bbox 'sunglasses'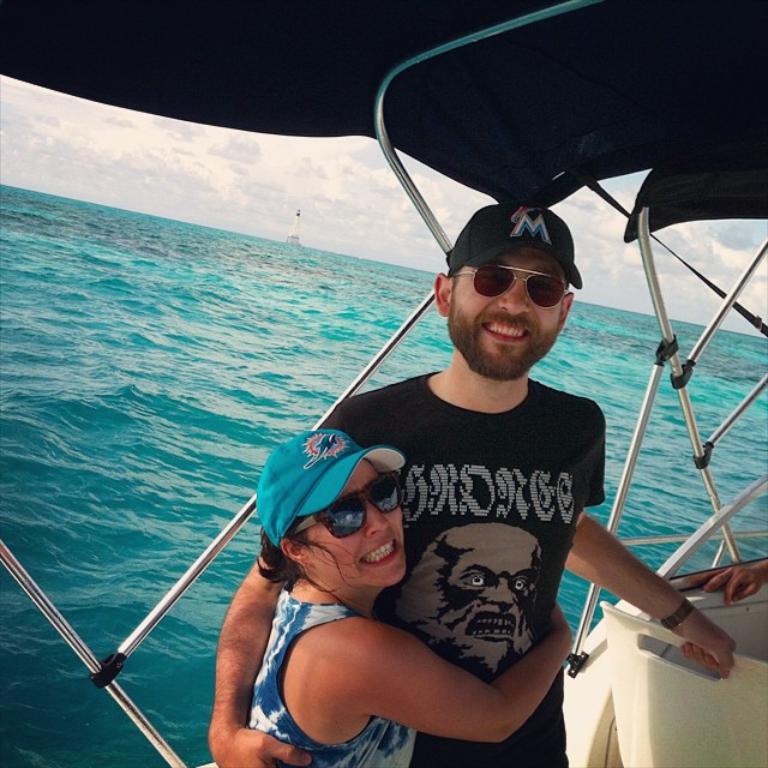
(left=294, top=468, right=406, bottom=540)
